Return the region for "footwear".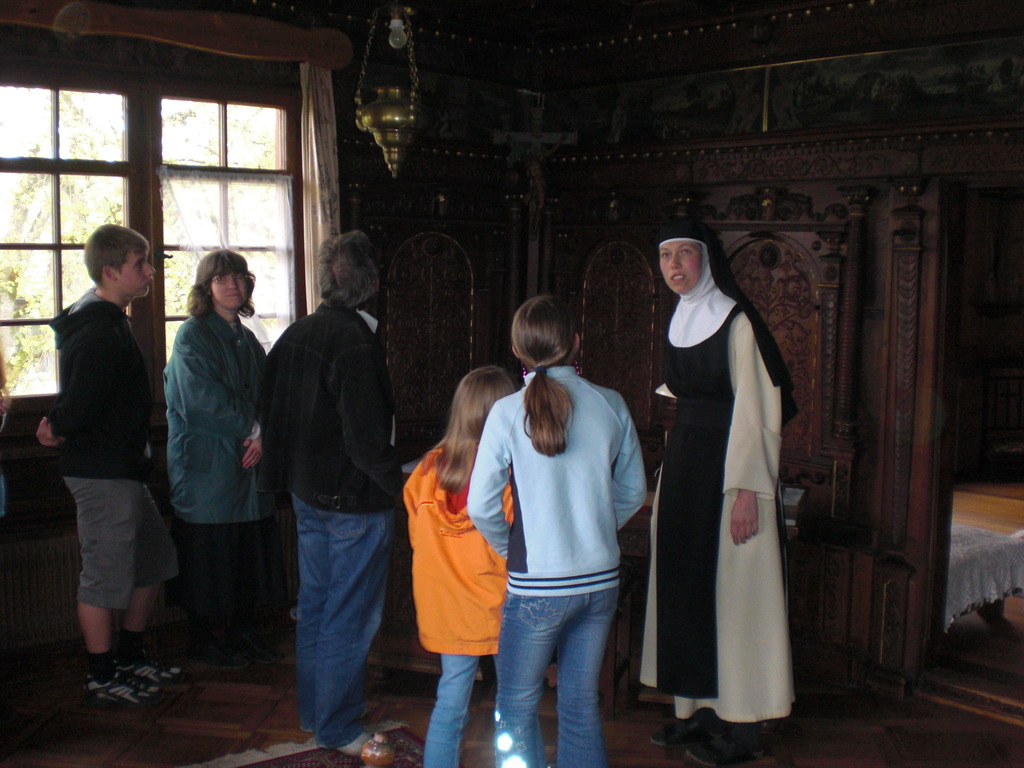
left=678, top=715, right=773, bottom=767.
